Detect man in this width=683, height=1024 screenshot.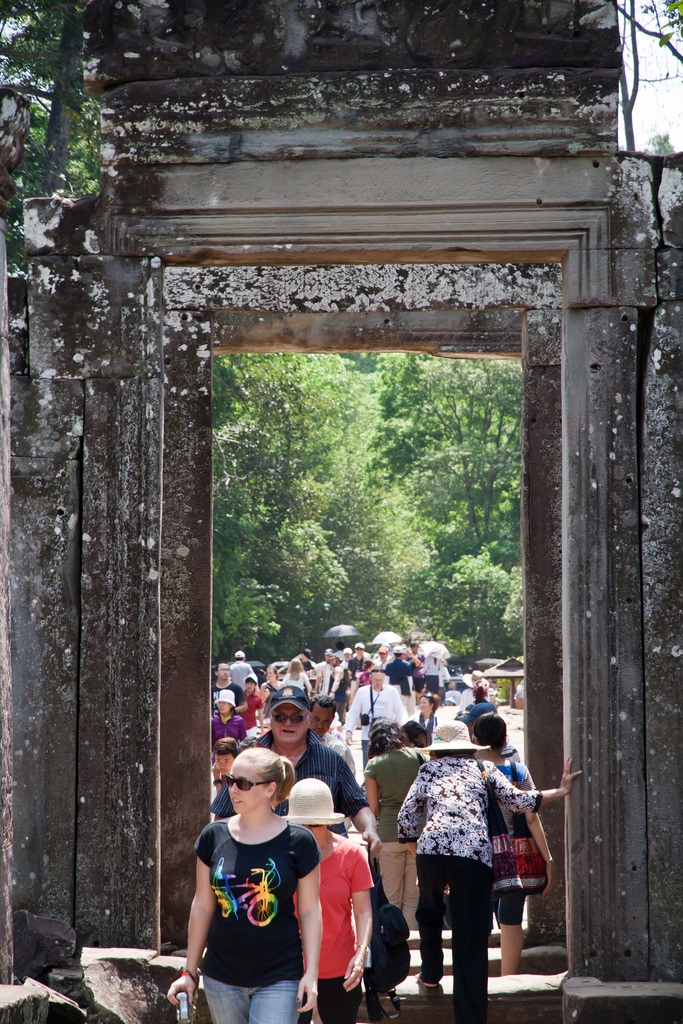
Detection: l=205, t=685, r=379, b=852.
